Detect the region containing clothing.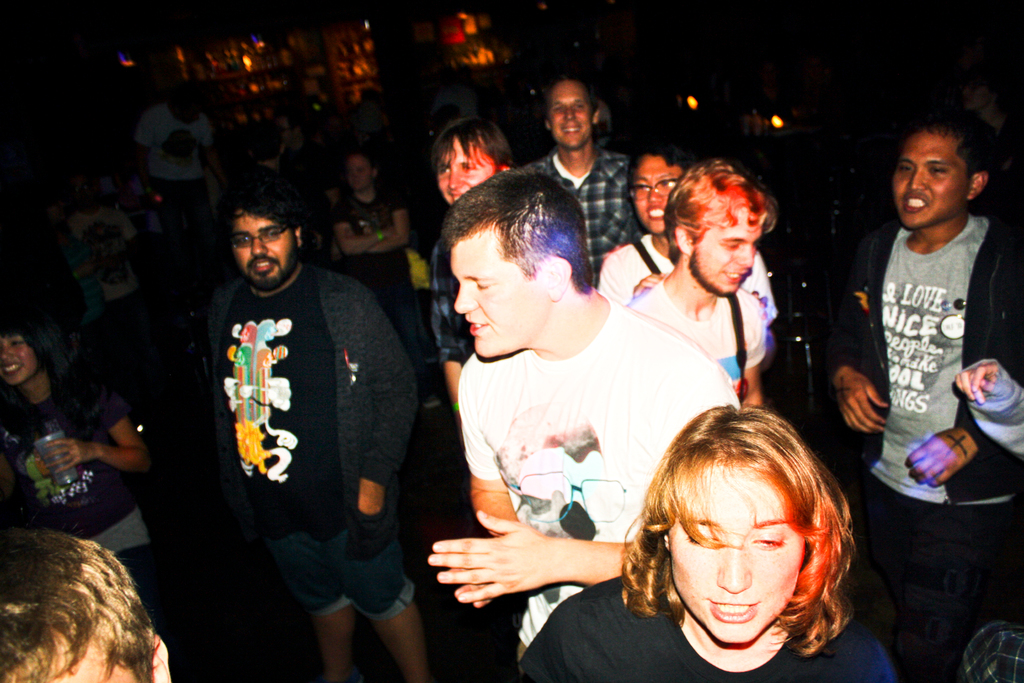
bbox(66, 208, 151, 331).
